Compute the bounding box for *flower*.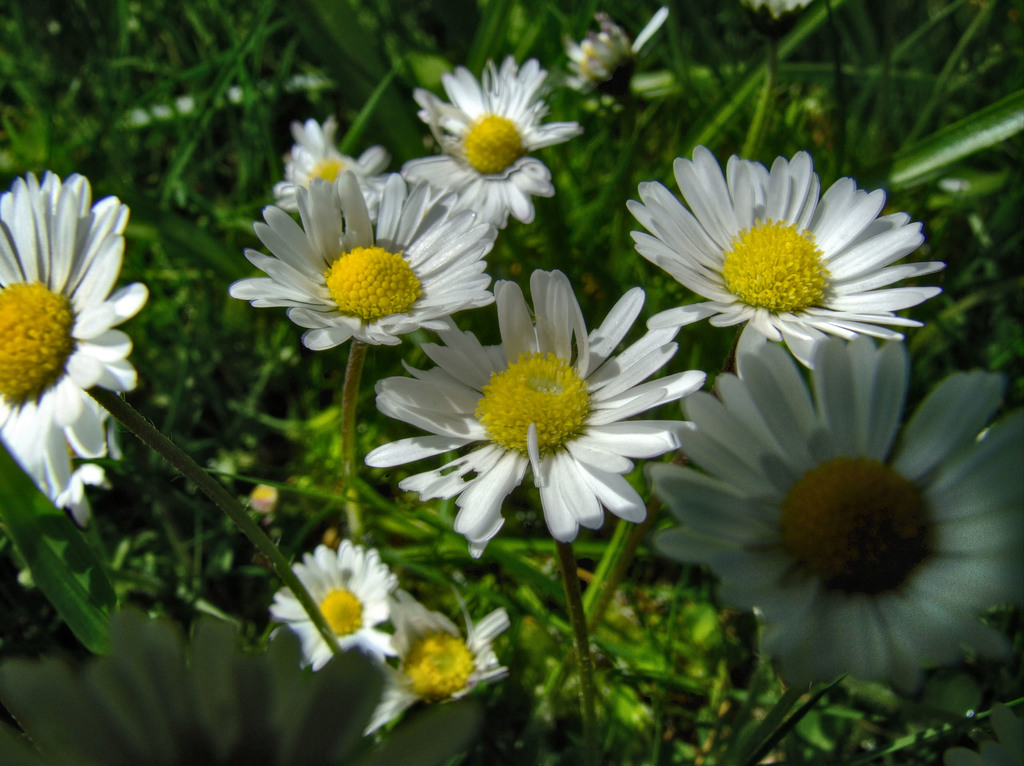
(x1=365, y1=591, x2=506, y2=730).
